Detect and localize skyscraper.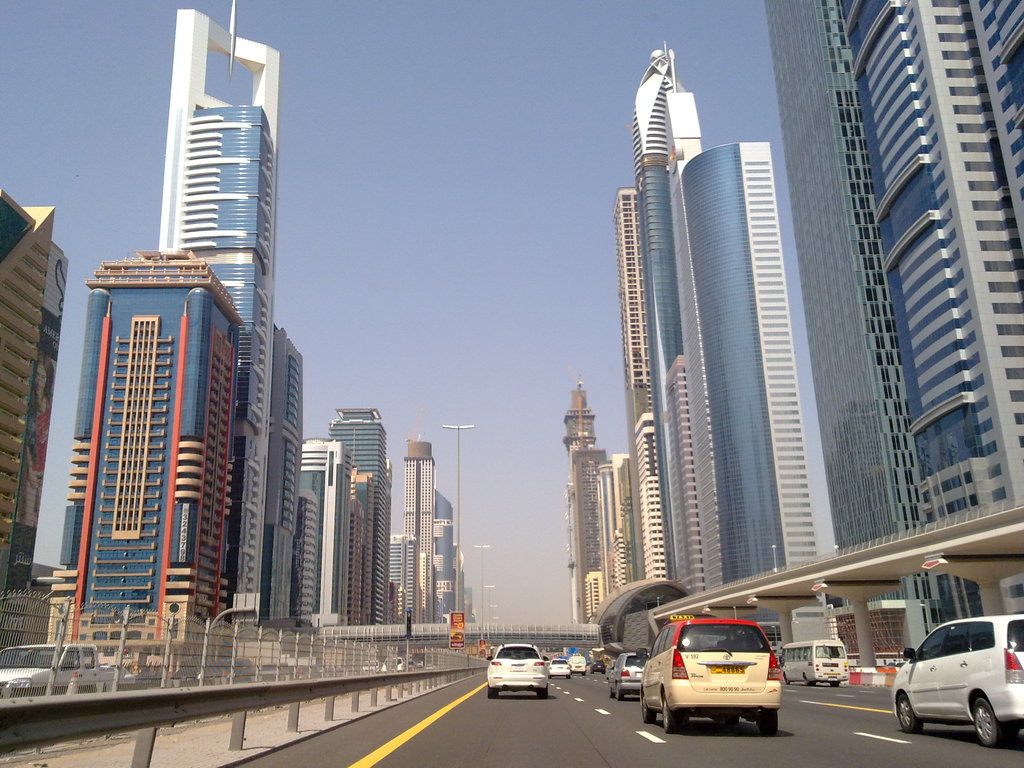
Localized at crop(608, 186, 664, 578).
